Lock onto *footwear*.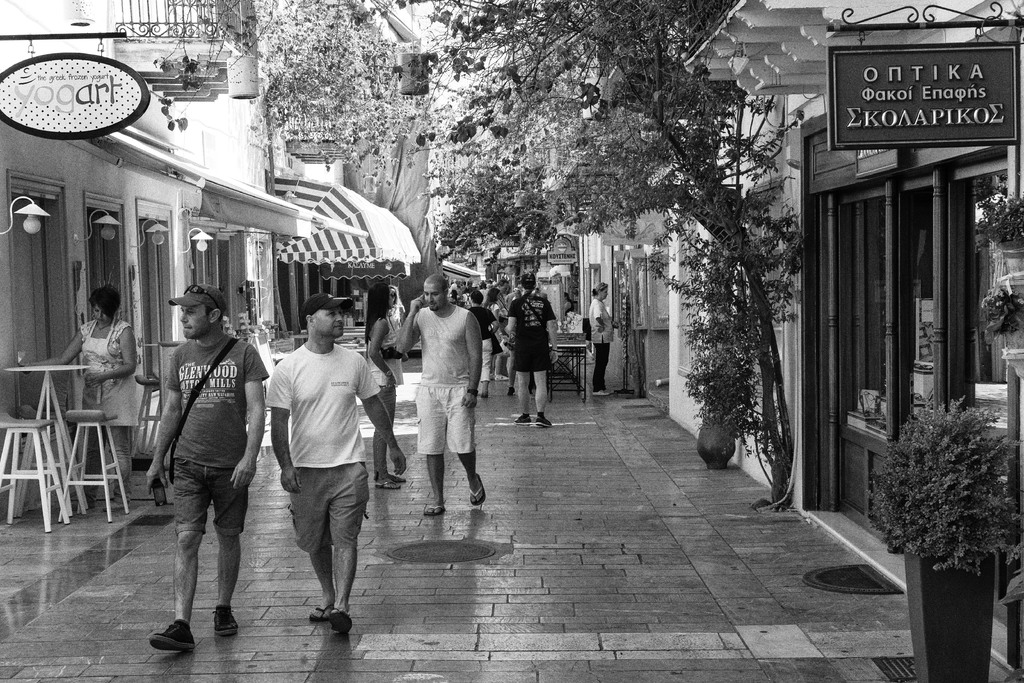
Locked: 529 418 552 427.
